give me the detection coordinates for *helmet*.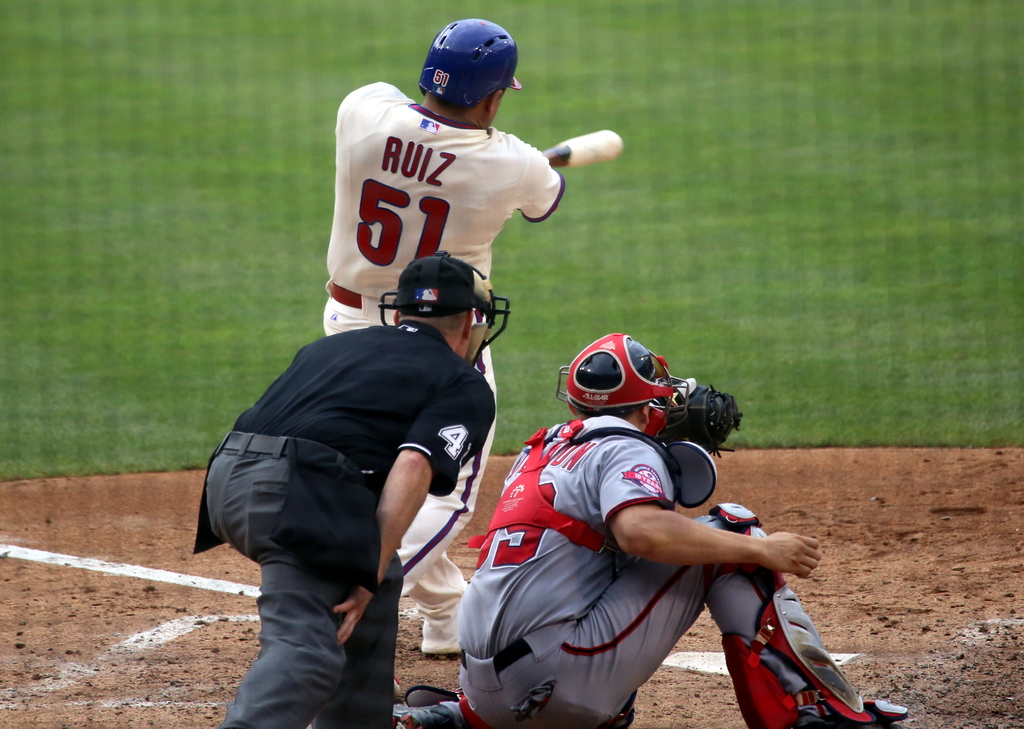
select_region(408, 13, 514, 108).
